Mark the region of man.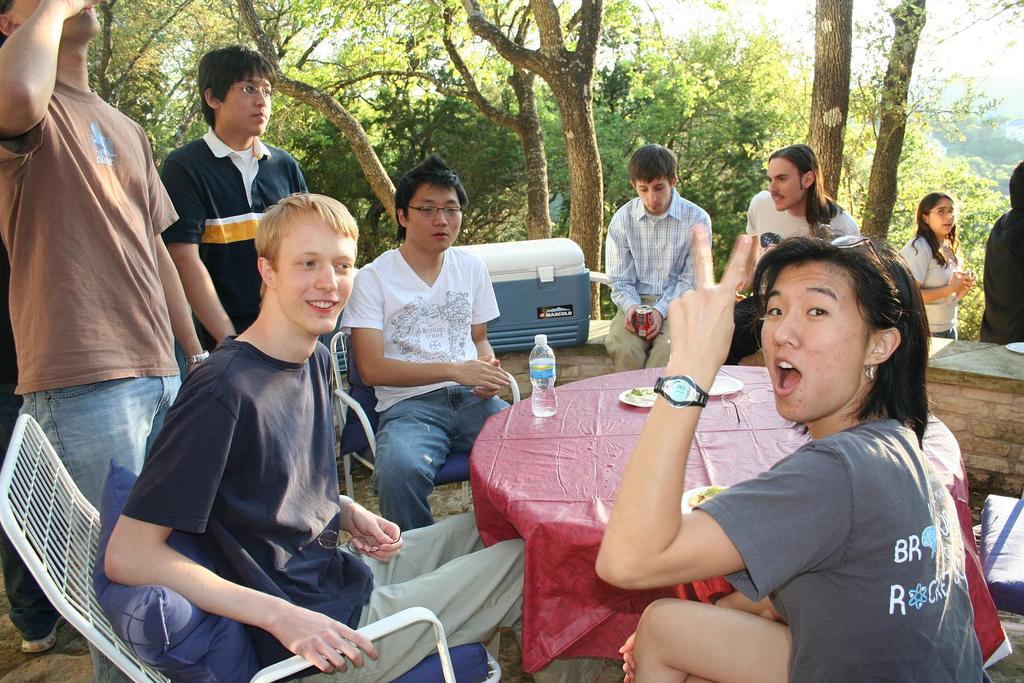
Region: bbox(152, 45, 310, 356).
